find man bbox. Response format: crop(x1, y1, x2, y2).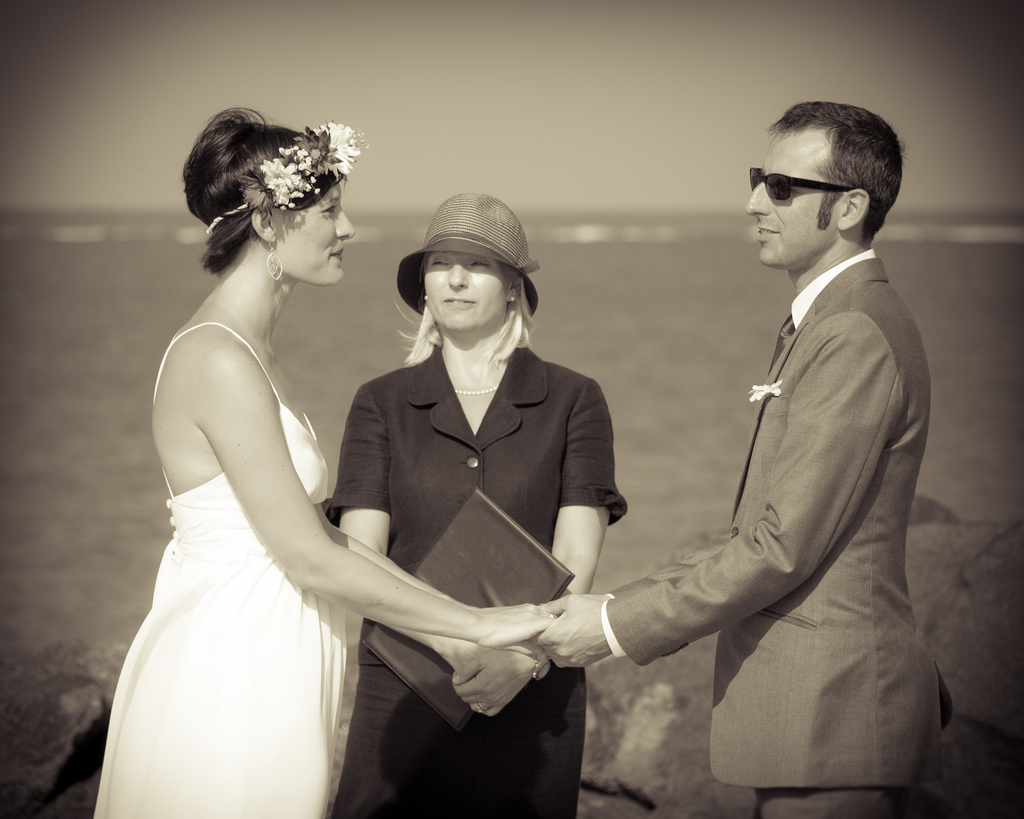
crop(456, 97, 950, 818).
